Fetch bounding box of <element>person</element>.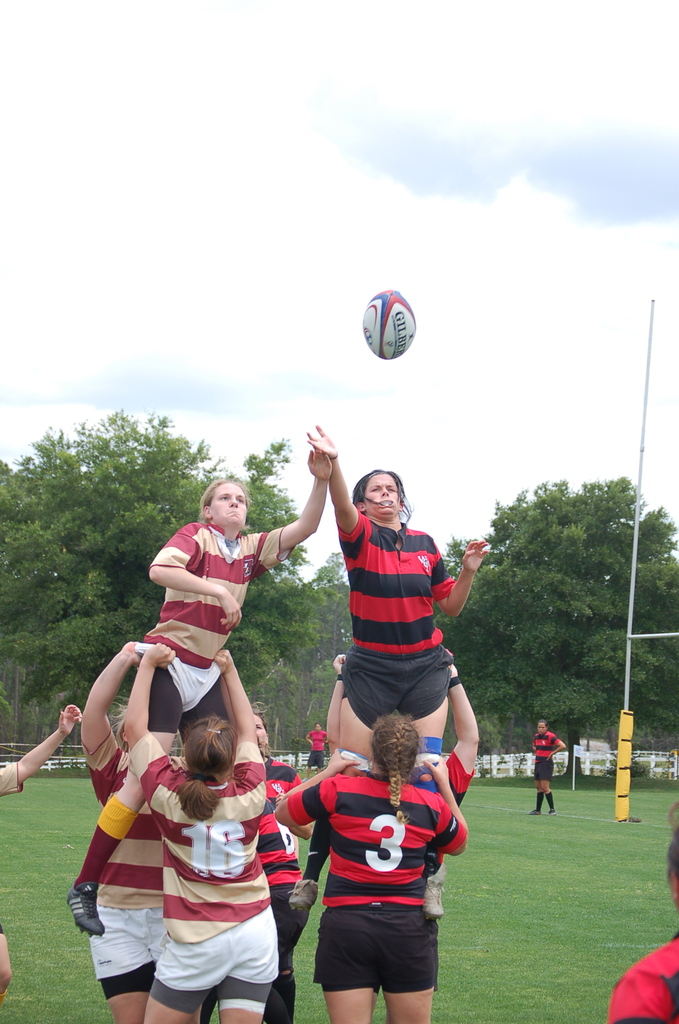
Bbox: l=326, t=644, r=480, b=994.
